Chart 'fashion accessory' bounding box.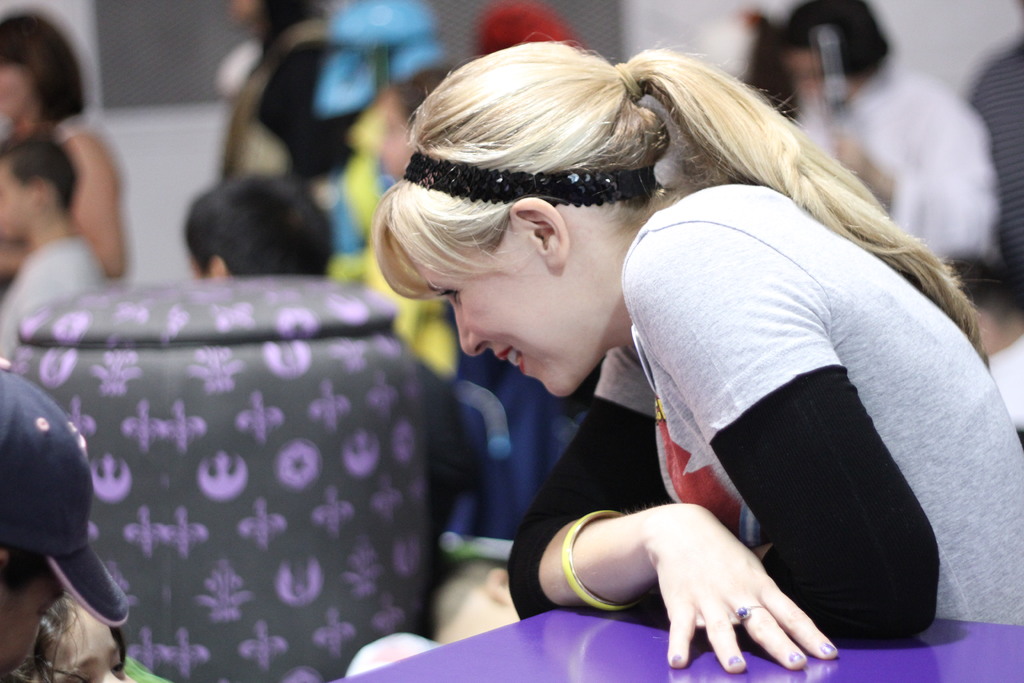
Charted: select_region(730, 597, 778, 630).
